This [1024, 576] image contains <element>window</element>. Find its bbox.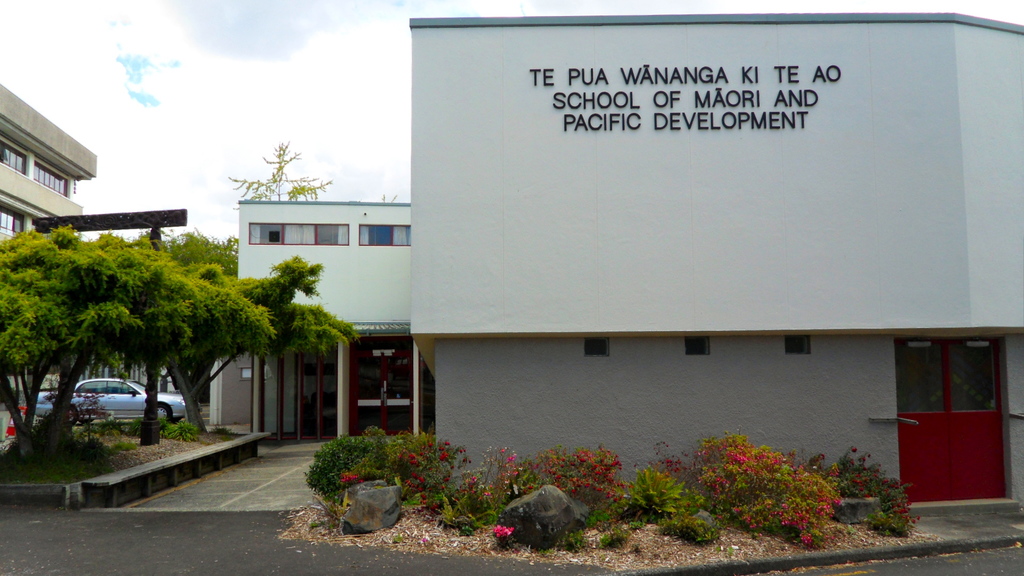
locate(0, 207, 25, 235).
